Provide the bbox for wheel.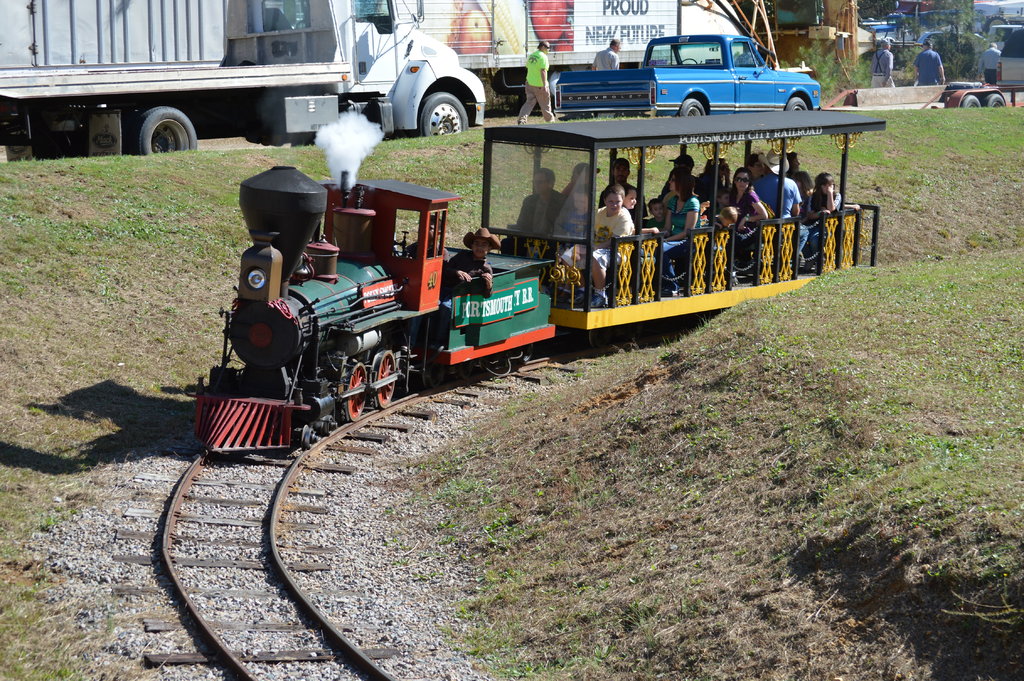
[x1=134, y1=108, x2=202, y2=151].
